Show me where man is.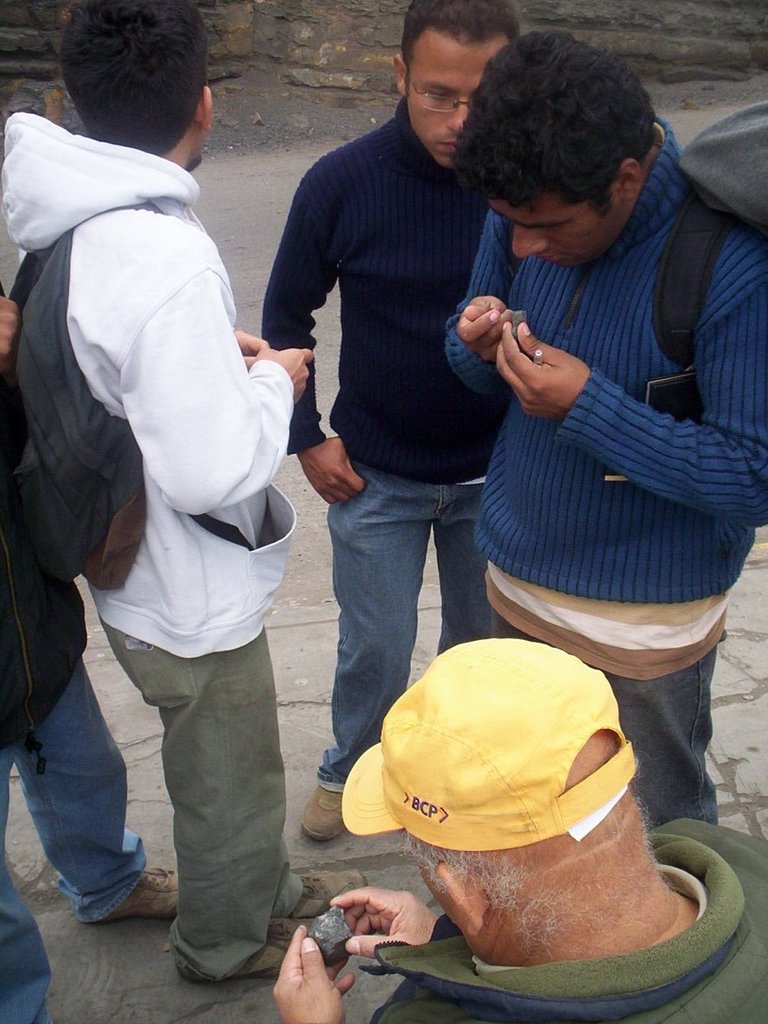
man is at 272,638,767,1023.
